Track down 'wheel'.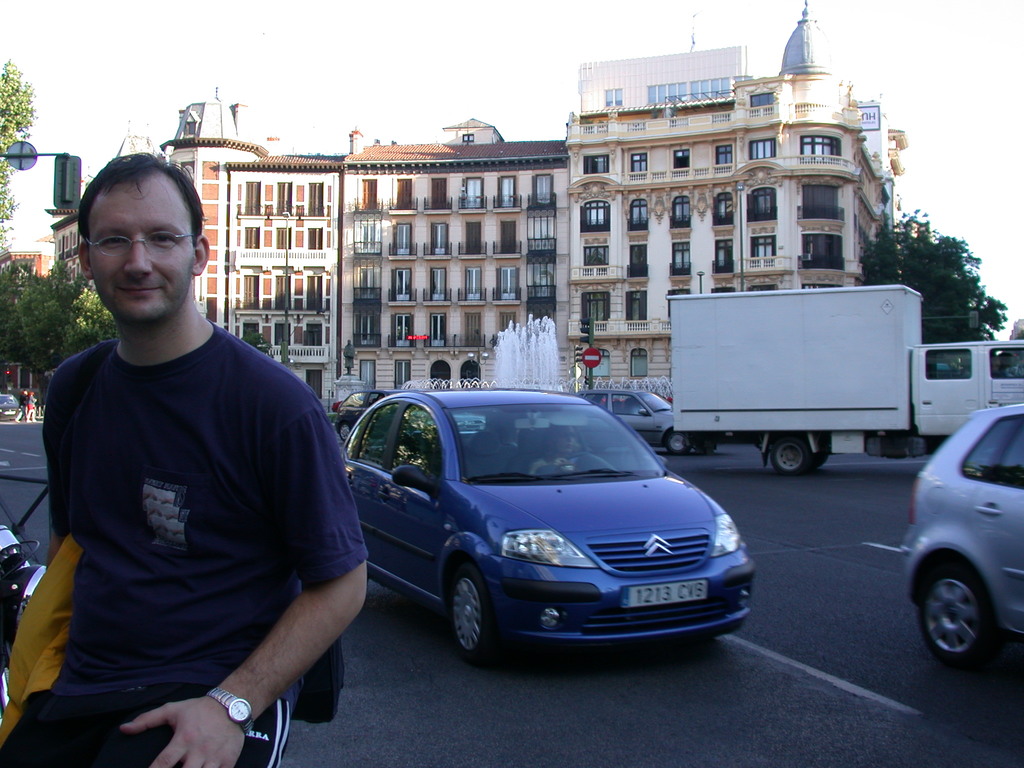
Tracked to [x1=810, y1=444, x2=825, y2=464].
